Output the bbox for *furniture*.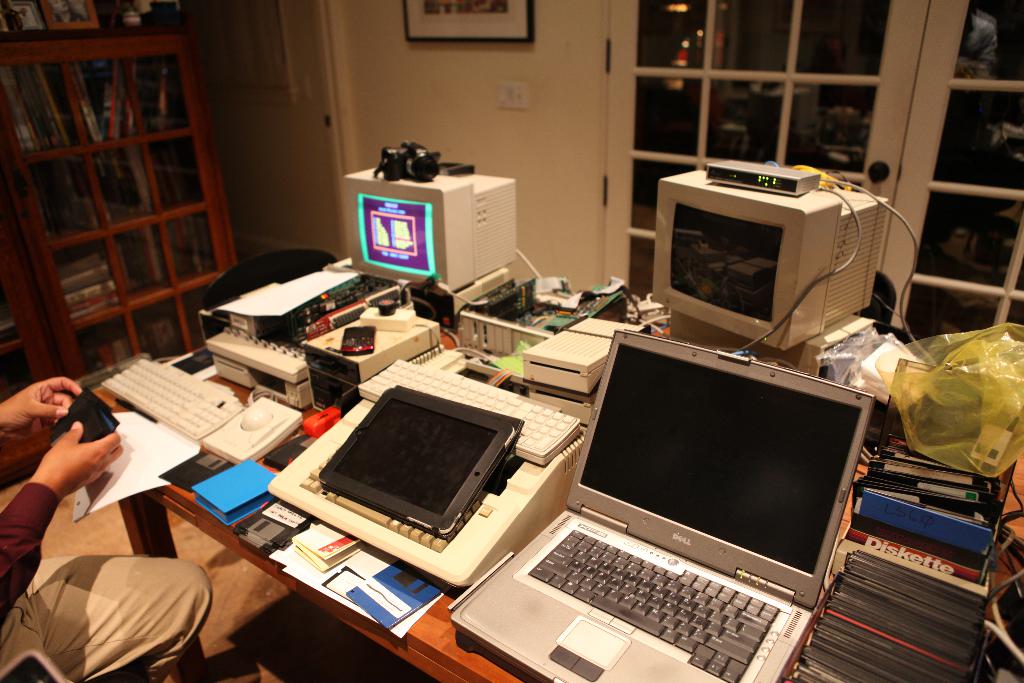
(84, 256, 1023, 682).
